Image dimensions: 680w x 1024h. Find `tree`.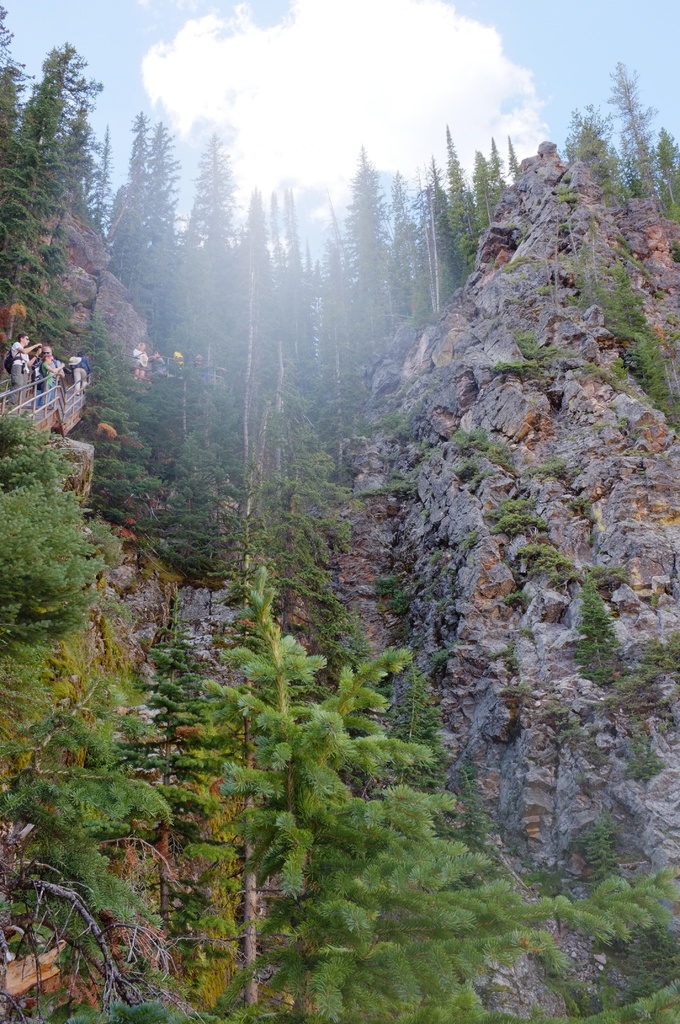
<box>231,186,329,574</box>.
